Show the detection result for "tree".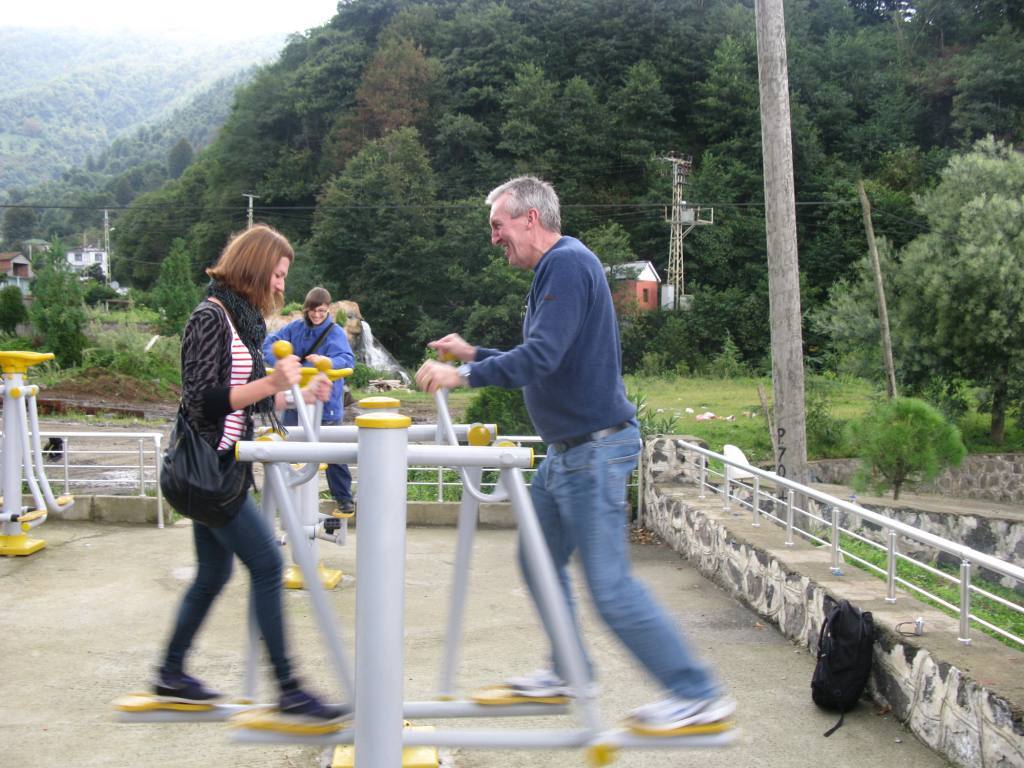
<bbox>908, 111, 1019, 433</bbox>.
